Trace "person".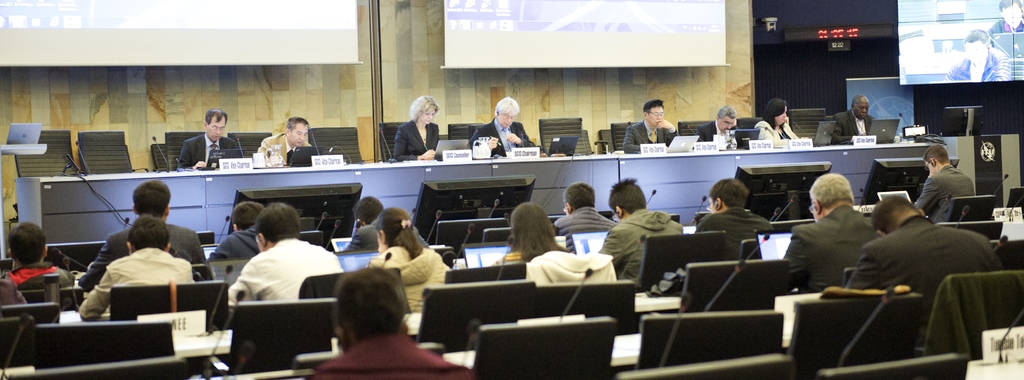
Traced to 470,95,532,155.
